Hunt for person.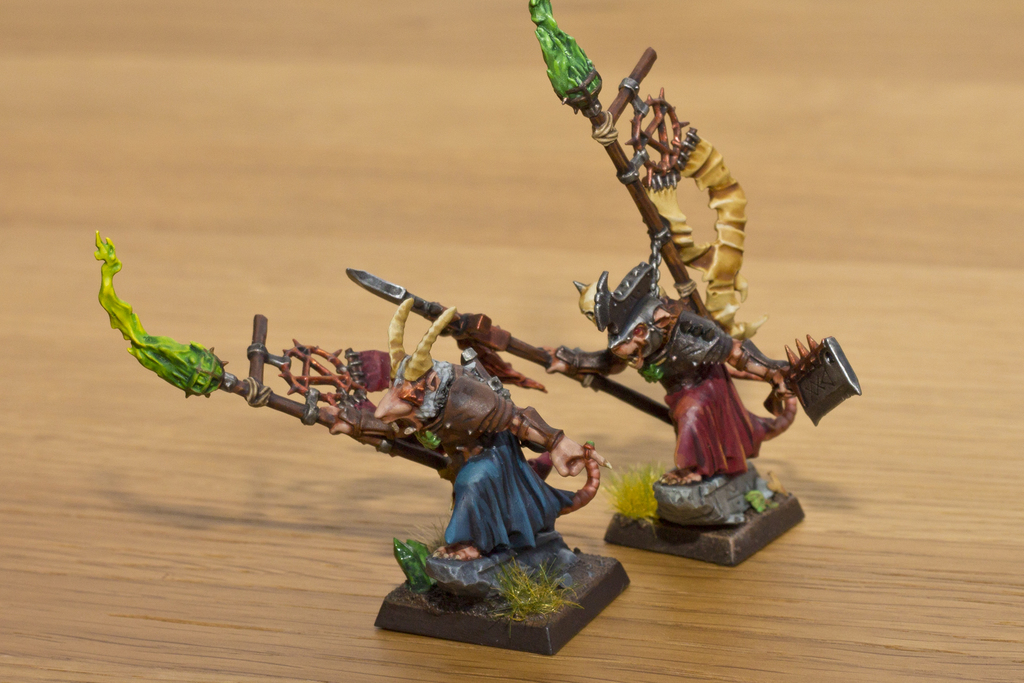
Hunted down at pyautogui.locateOnScreen(541, 237, 791, 484).
